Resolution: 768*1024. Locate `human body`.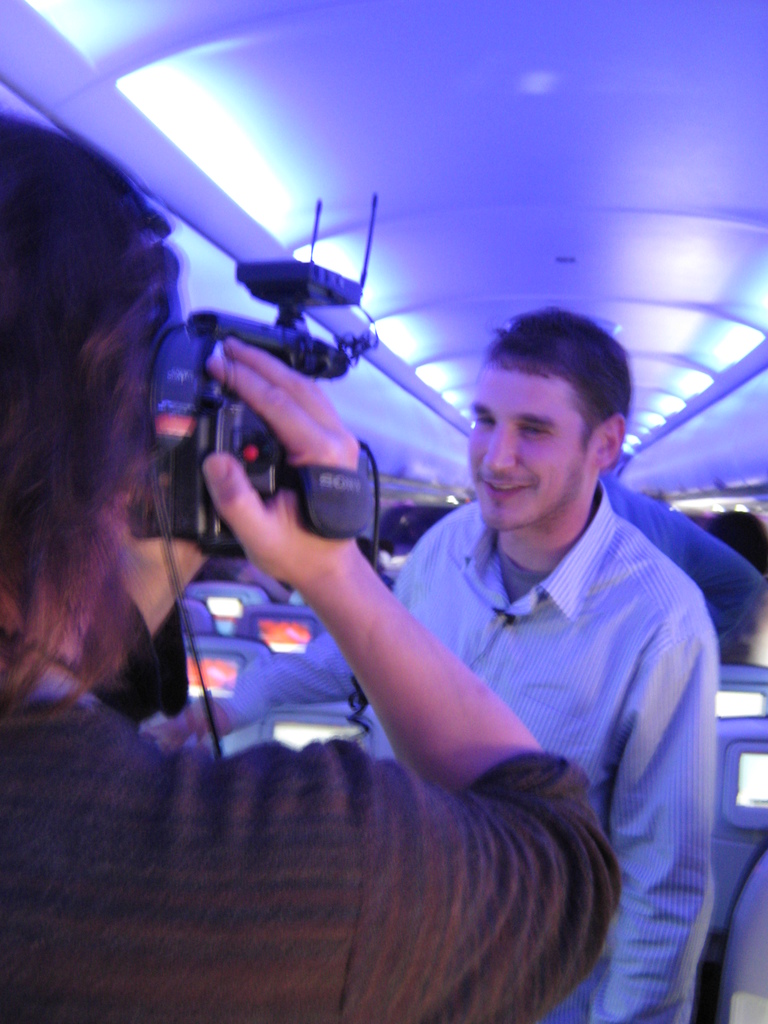
0, 115, 609, 1023.
